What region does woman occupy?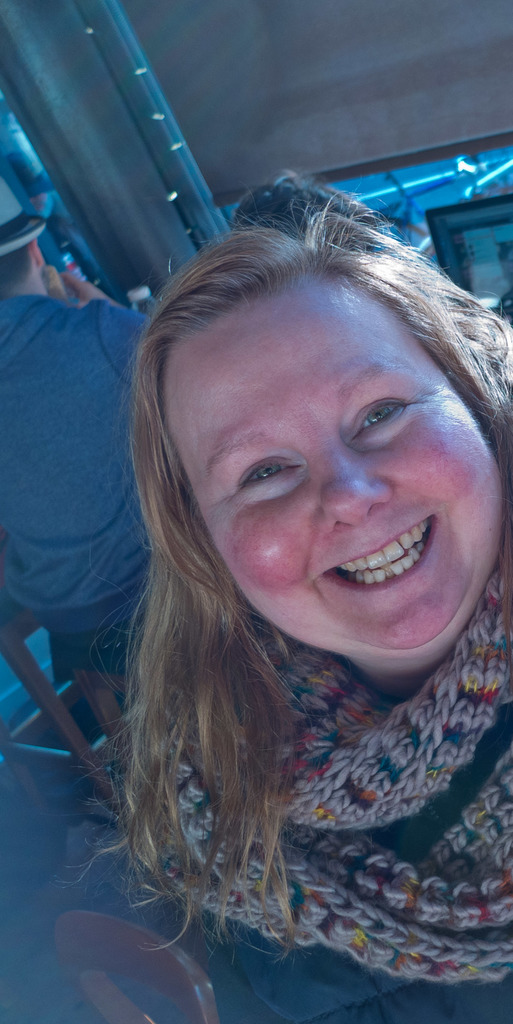
{"left": 67, "top": 189, "right": 512, "bottom": 1023}.
